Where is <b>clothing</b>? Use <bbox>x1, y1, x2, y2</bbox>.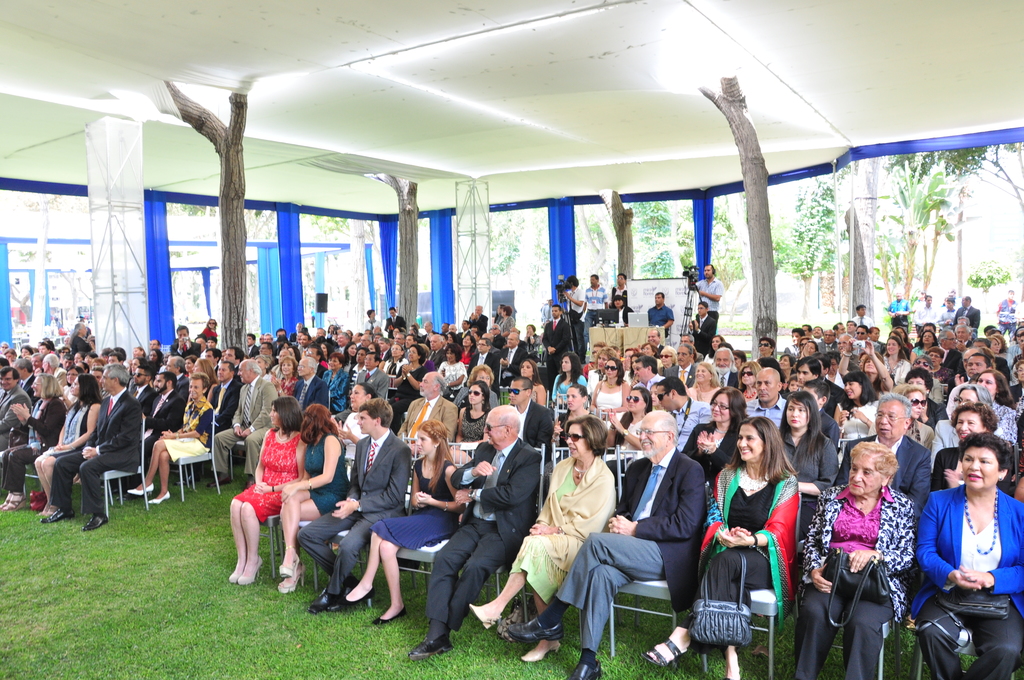
<bbox>903, 378, 948, 403</bbox>.
